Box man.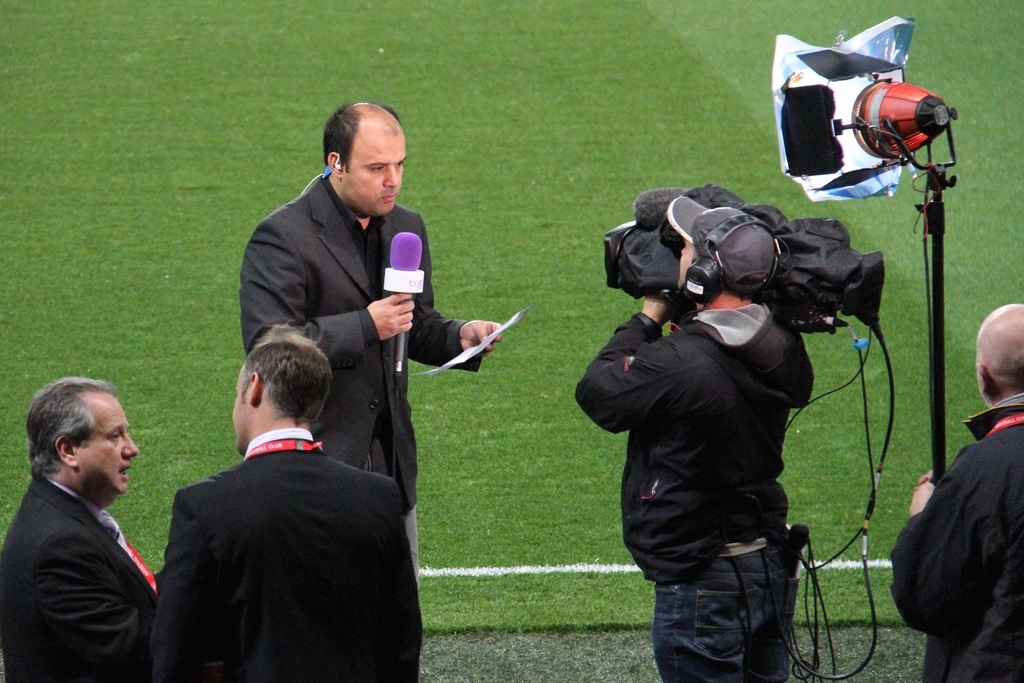
x1=238 y1=95 x2=505 y2=588.
